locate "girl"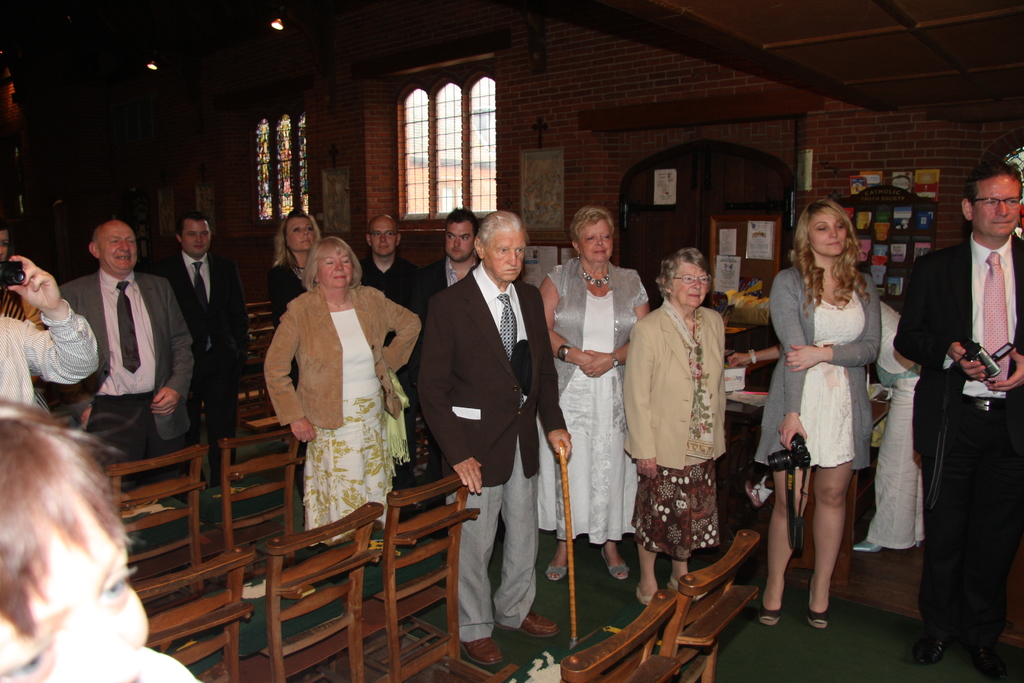
Rect(266, 210, 326, 328)
